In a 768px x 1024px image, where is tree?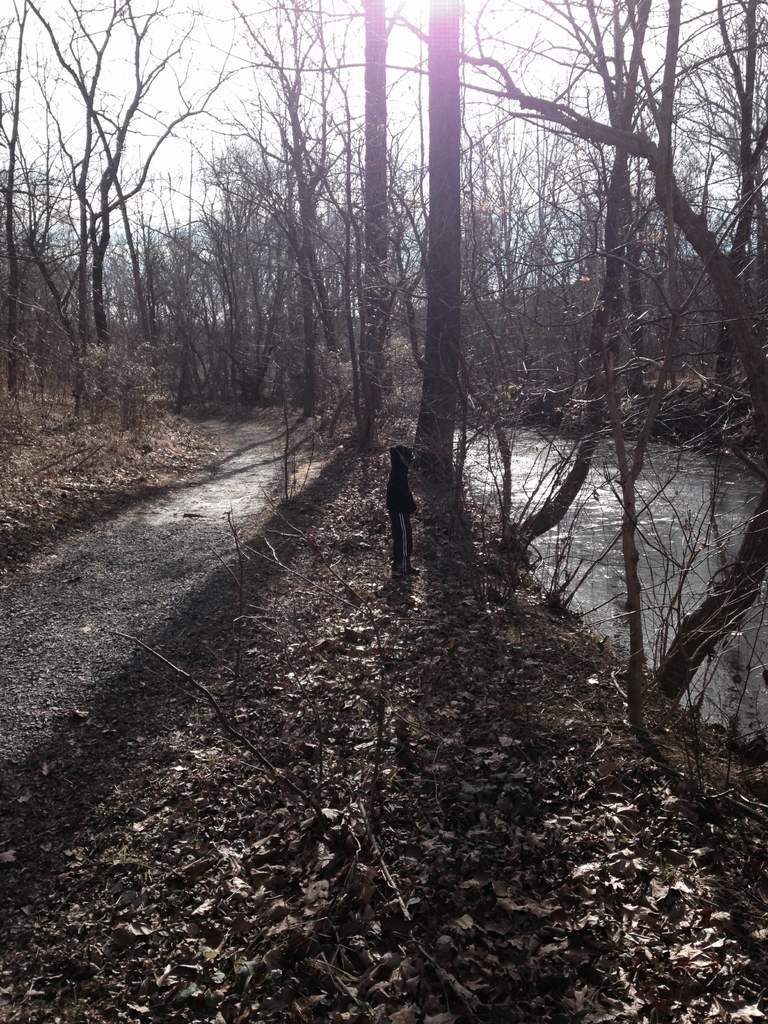
l=273, t=0, r=395, b=402.
